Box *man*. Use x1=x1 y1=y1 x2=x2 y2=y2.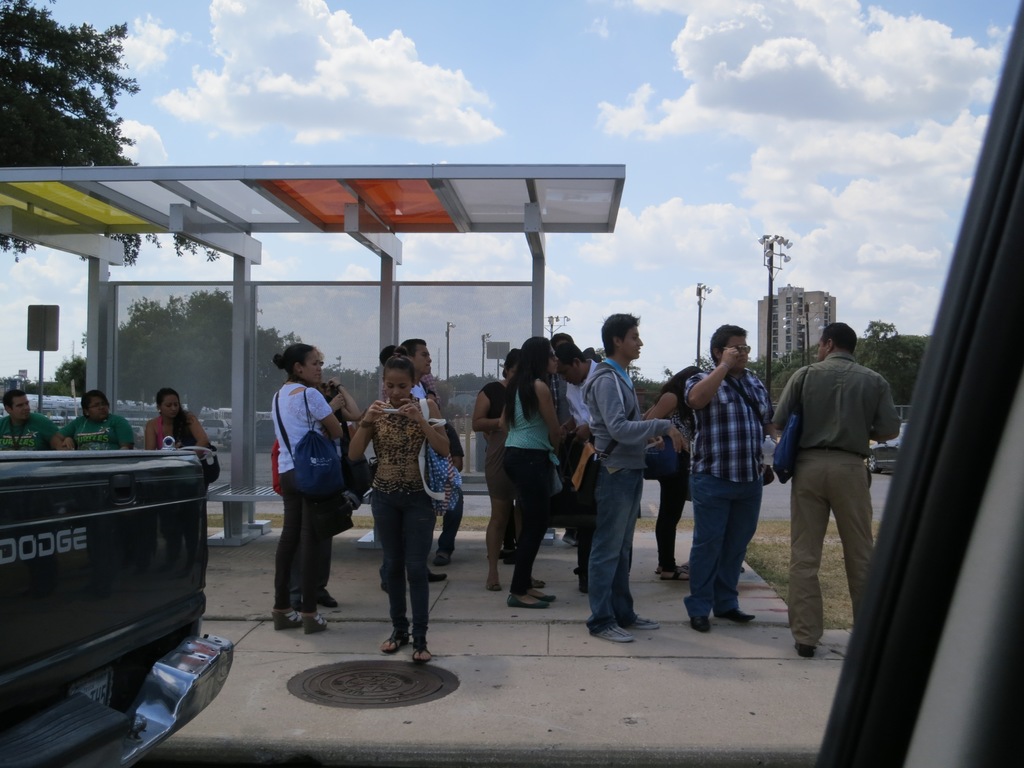
x1=684 y1=324 x2=774 y2=630.
